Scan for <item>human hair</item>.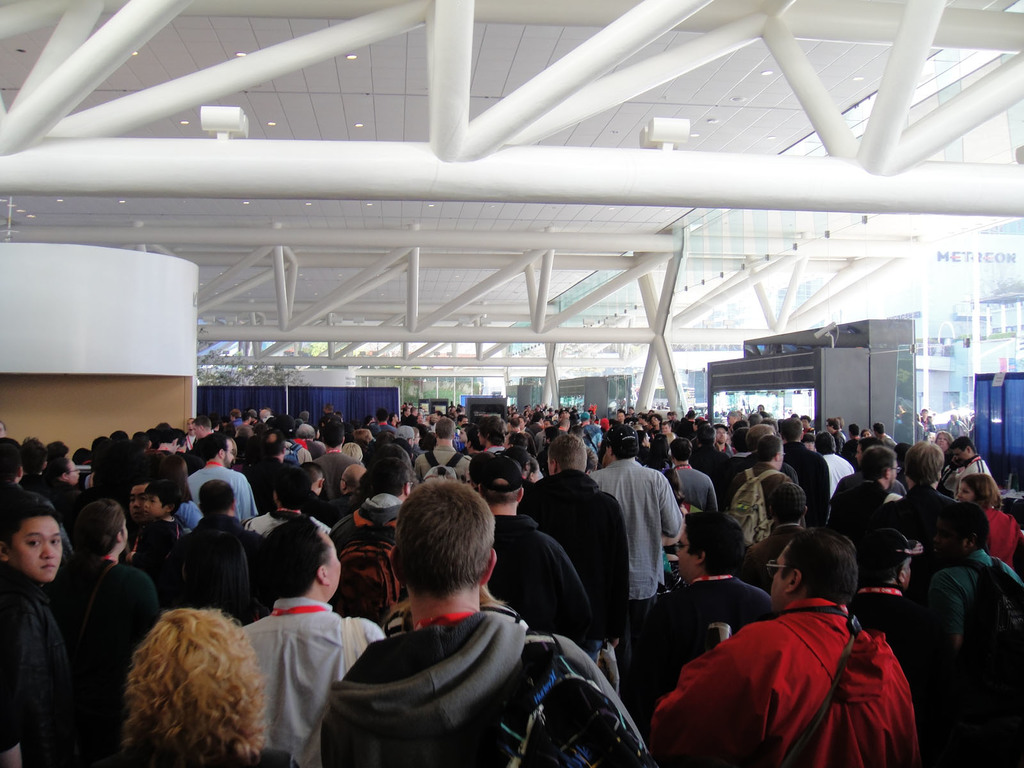
Scan result: locate(271, 466, 314, 508).
